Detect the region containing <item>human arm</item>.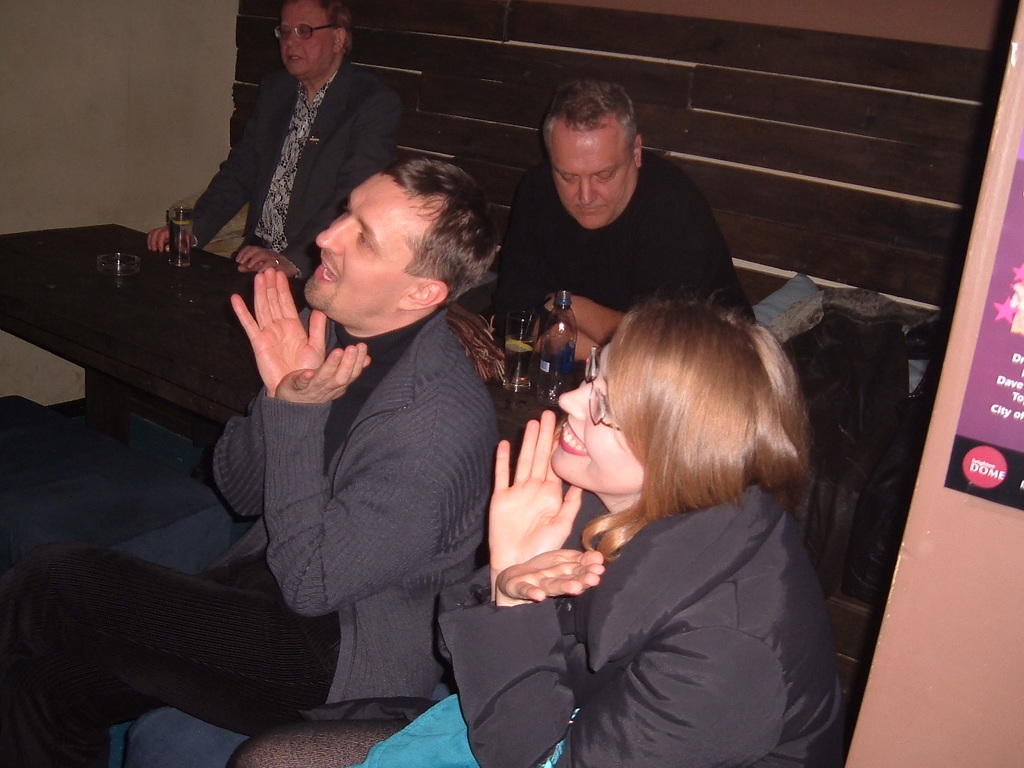
detection(265, 338, 458, 620).
